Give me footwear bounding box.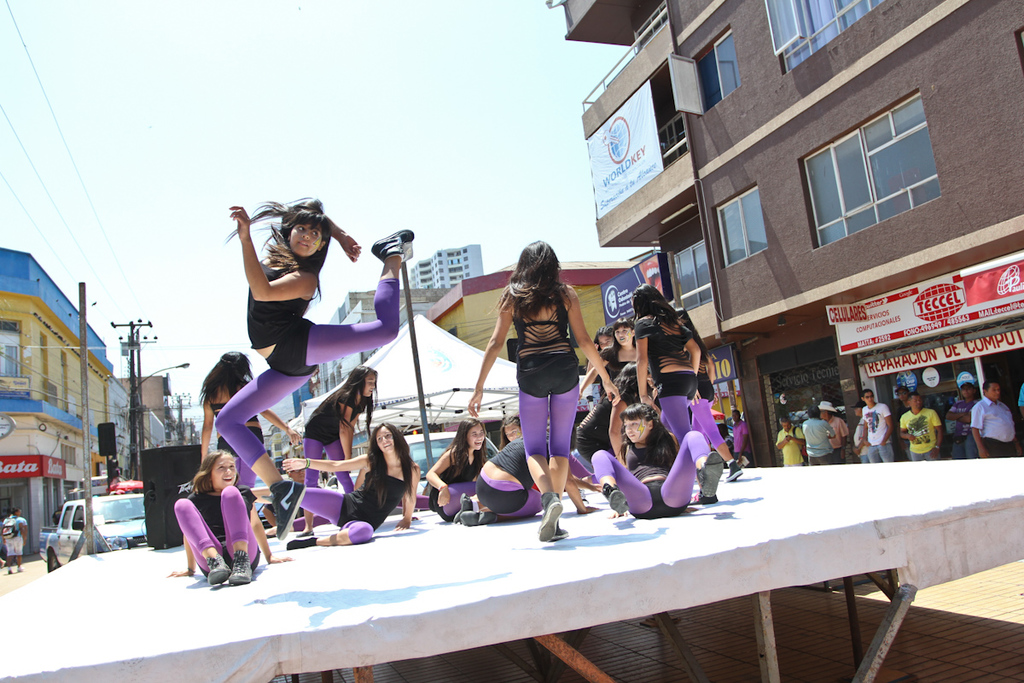
[538, 492, 563, 542].
